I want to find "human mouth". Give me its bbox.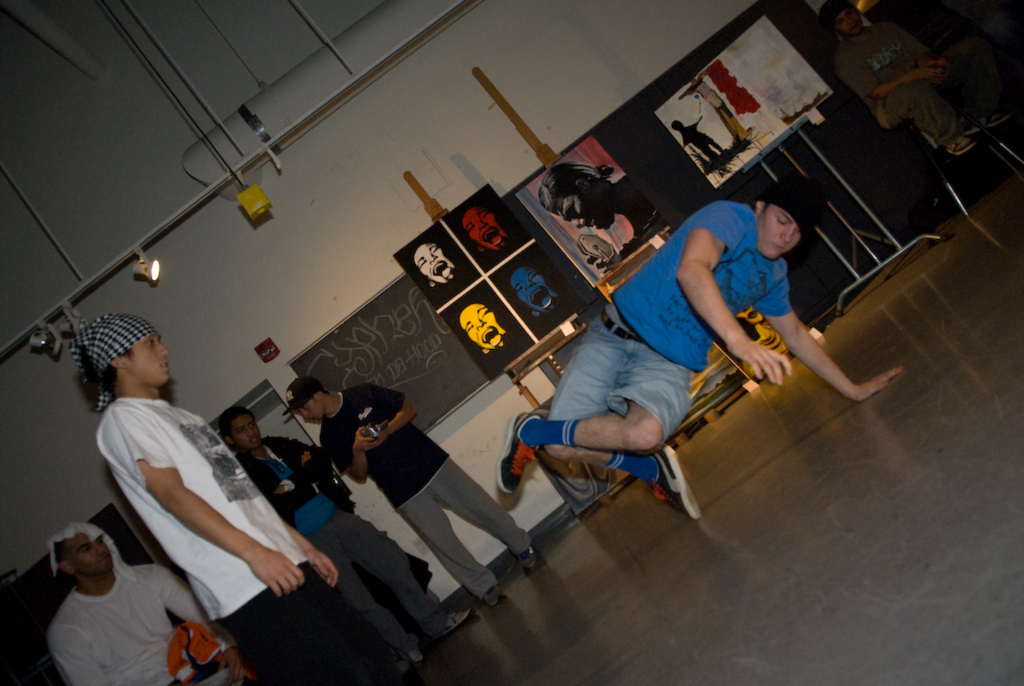
locate(310, 416, 318, 421).
